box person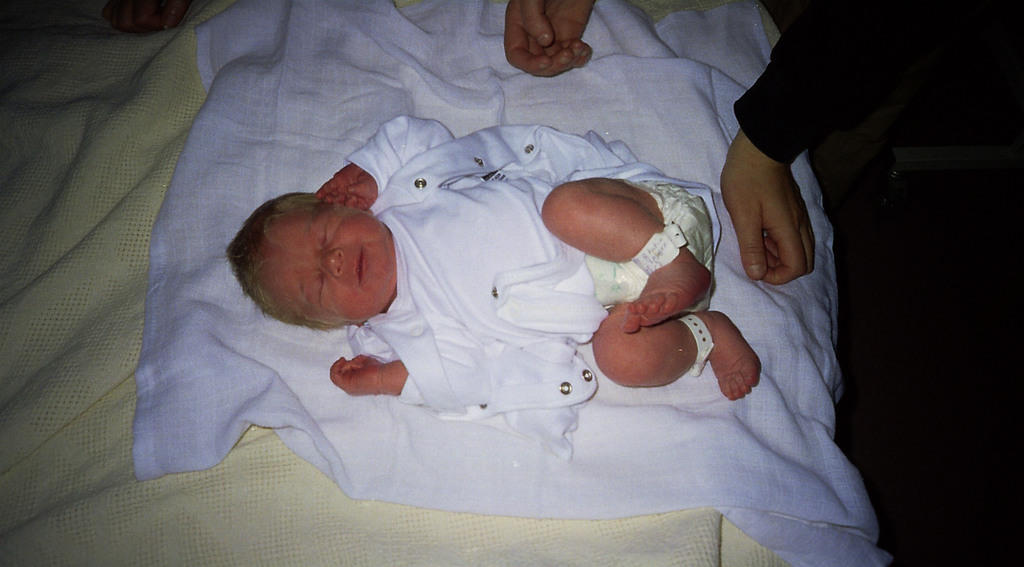
(223, 106, 761, 406)
